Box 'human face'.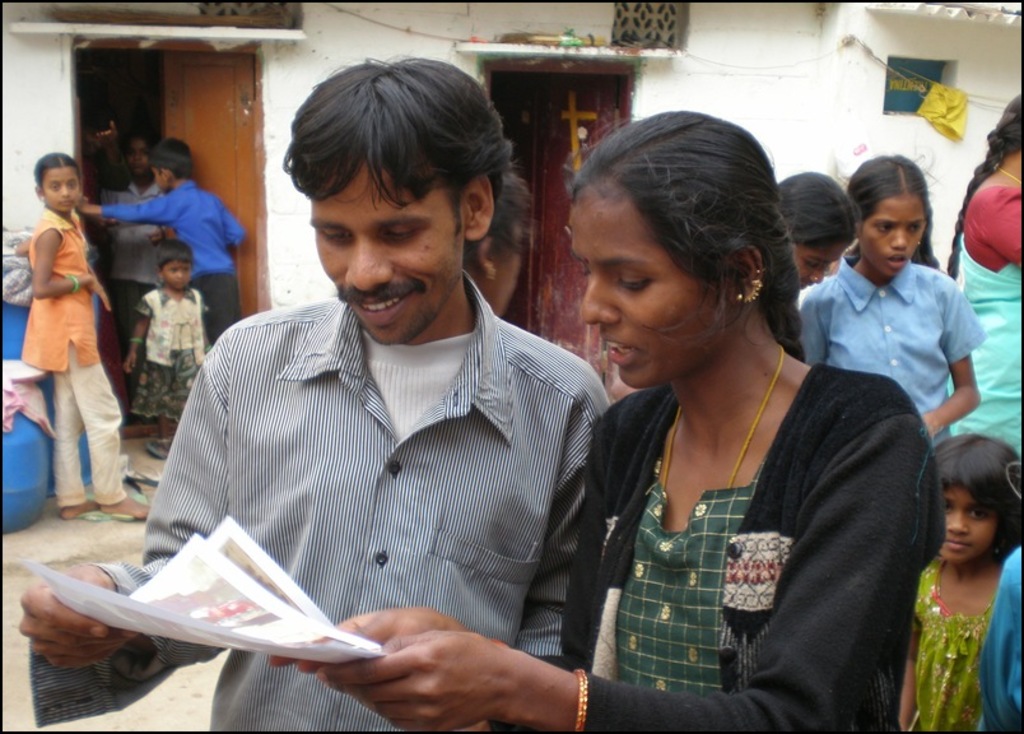
detection(39, 164, 82, 217).
